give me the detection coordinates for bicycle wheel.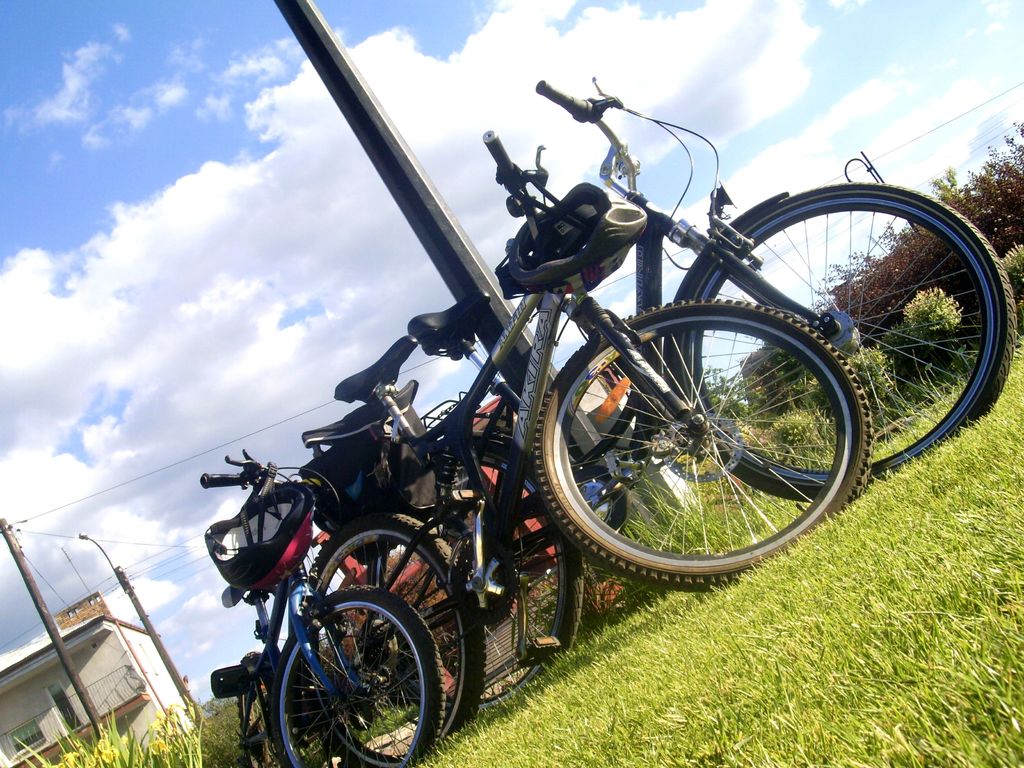
box=[302, 511, 479, 767].
